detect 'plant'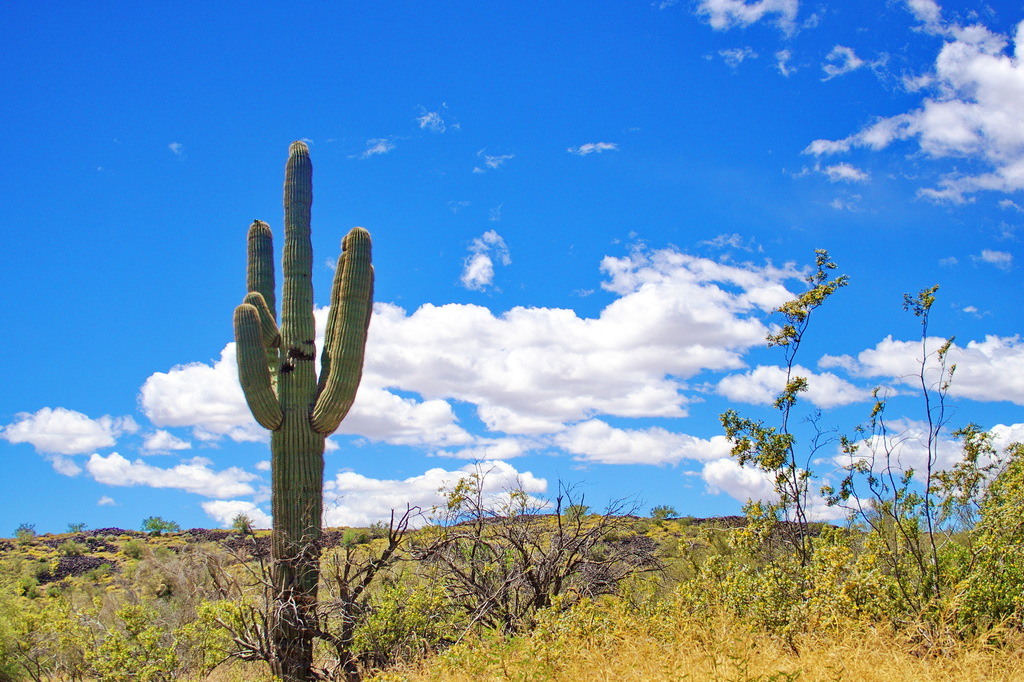
bbox=(206, 91, 390, 607)
